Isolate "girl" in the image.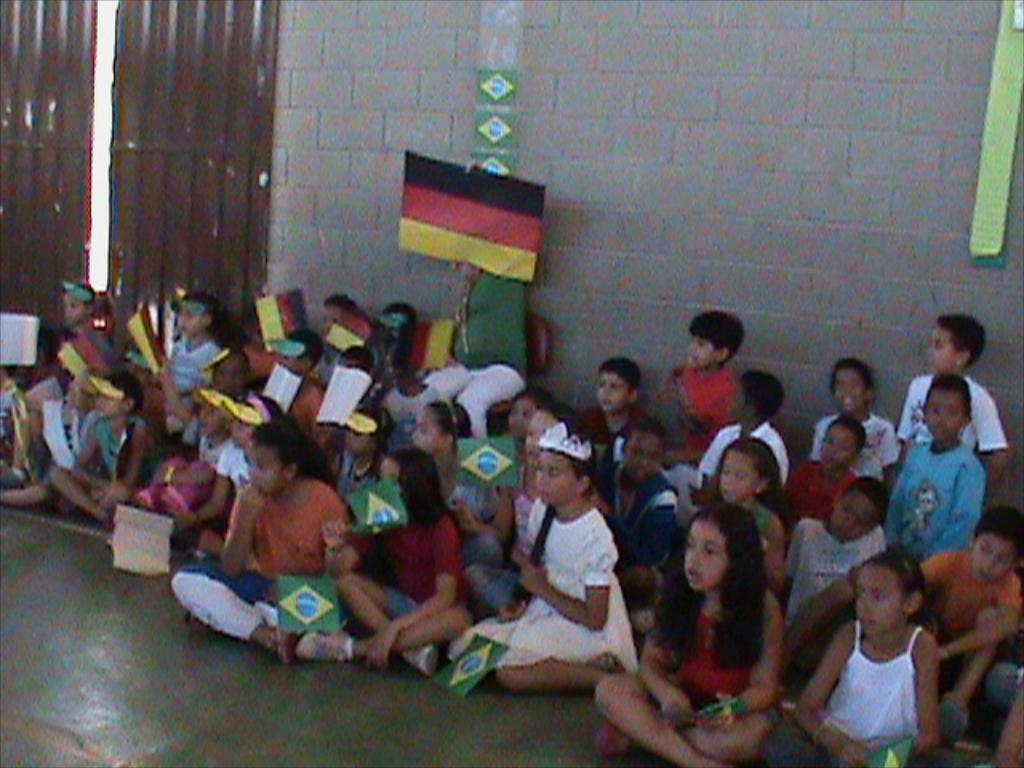
Isolated region: rect(445, 421, 638, 694).
